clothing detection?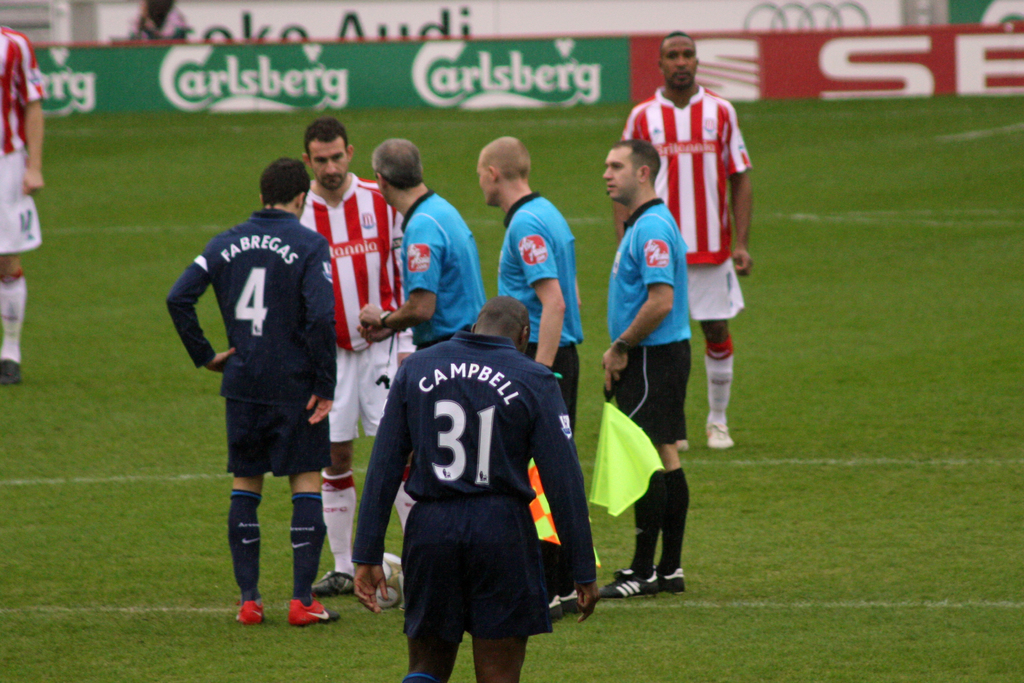
(614,85,765,319)
